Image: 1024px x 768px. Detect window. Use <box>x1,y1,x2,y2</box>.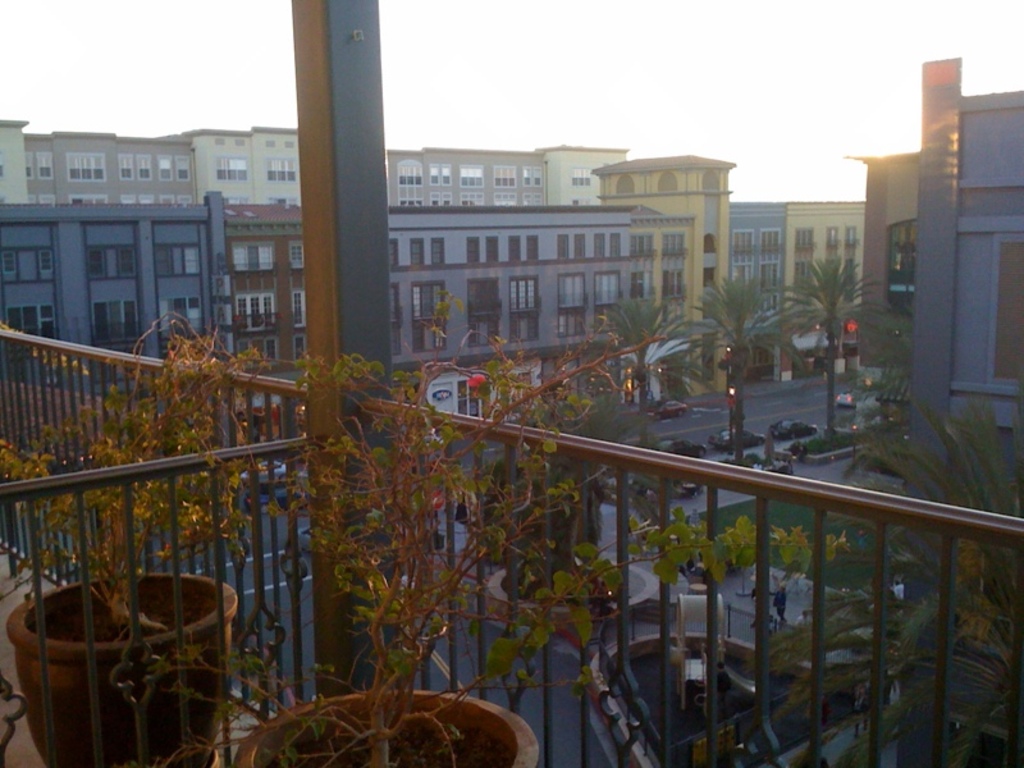
<box>236,293,271,332</box>.
